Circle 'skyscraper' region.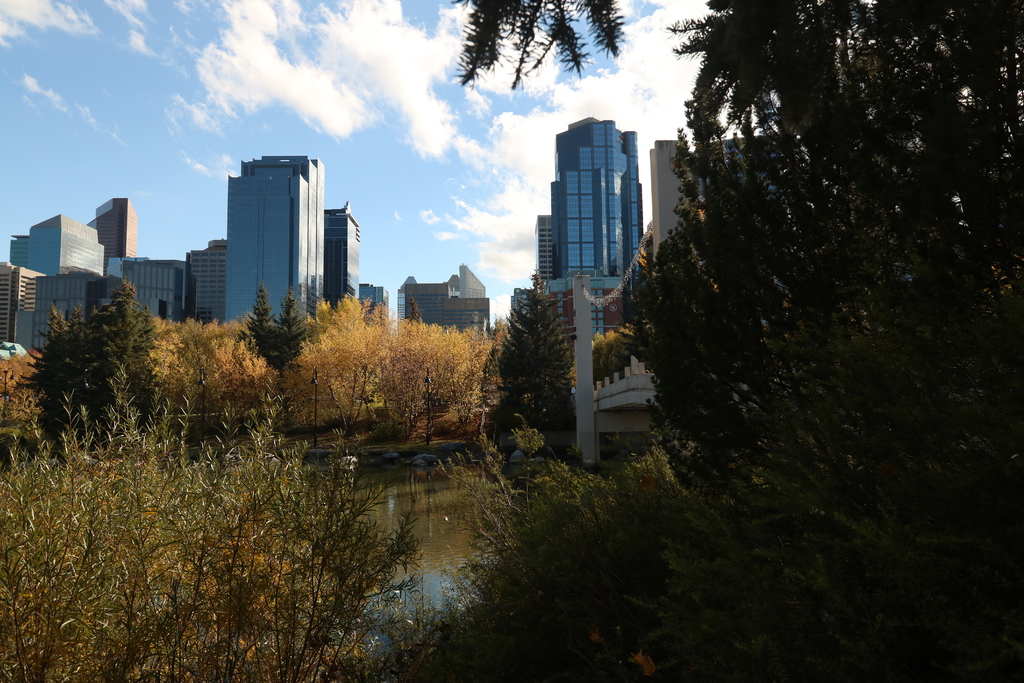
Region: 529,111,669,306.
